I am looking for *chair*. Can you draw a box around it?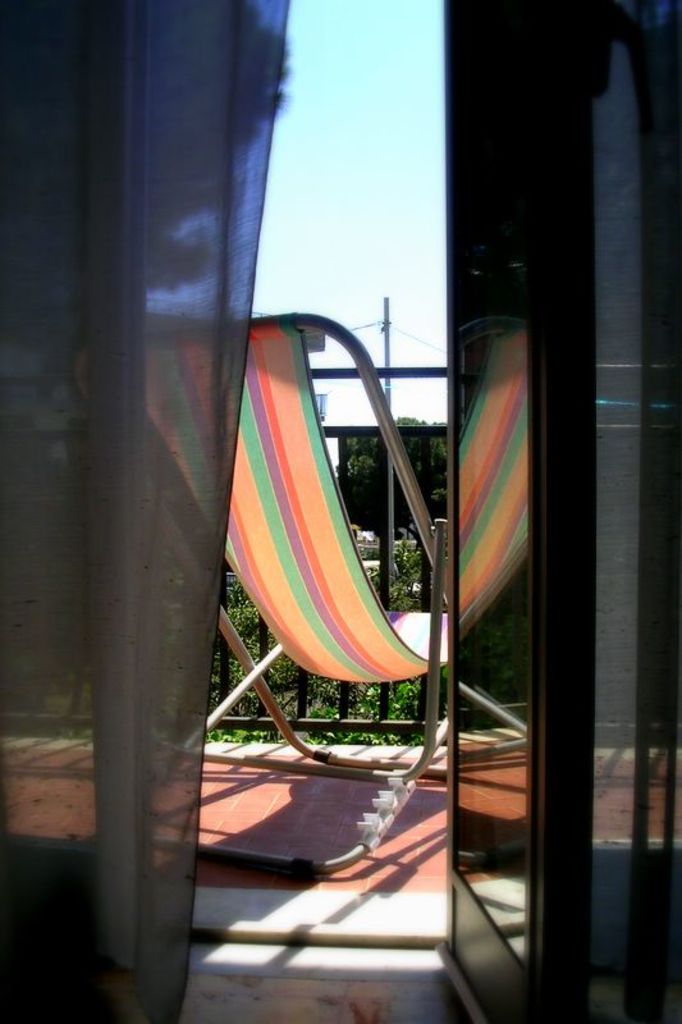
Sure, the bounding box is box(180, 297, 489, 791).
